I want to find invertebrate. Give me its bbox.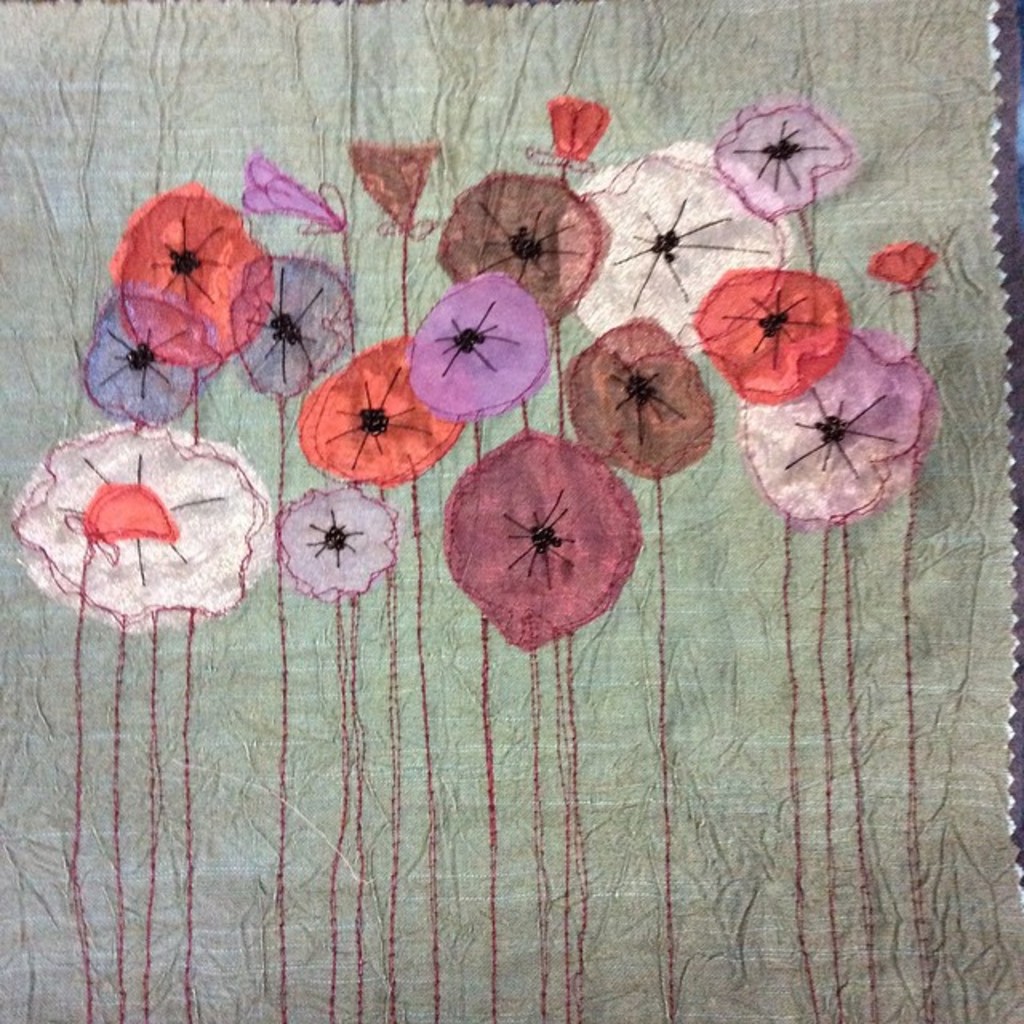
<bbox>323, 365, 434, 469</bbox>.
